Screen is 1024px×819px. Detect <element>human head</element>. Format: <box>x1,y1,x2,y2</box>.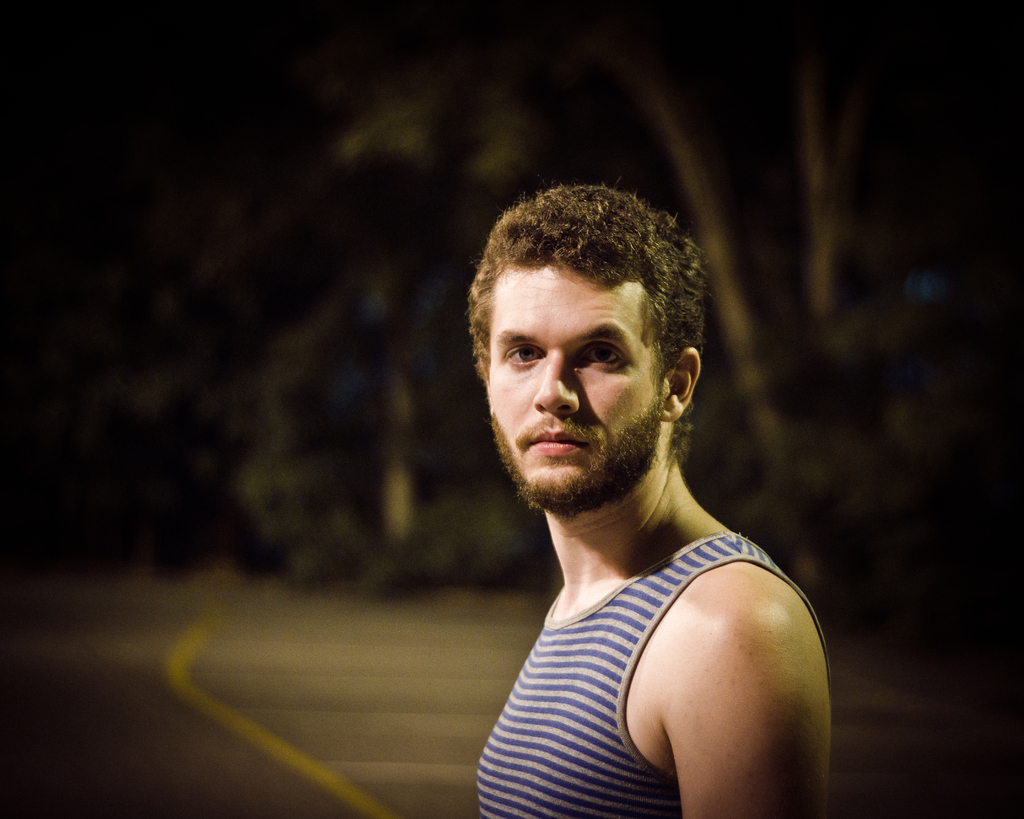
<box>458,177,685,491</box>.
